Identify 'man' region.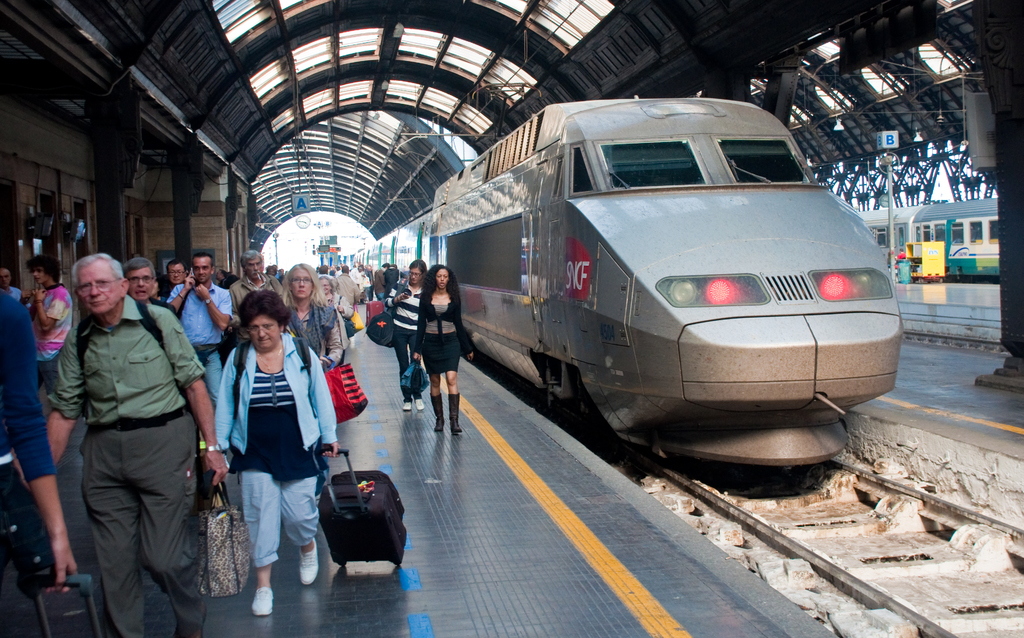
Region: bbox(60, 248, 220, 637).
